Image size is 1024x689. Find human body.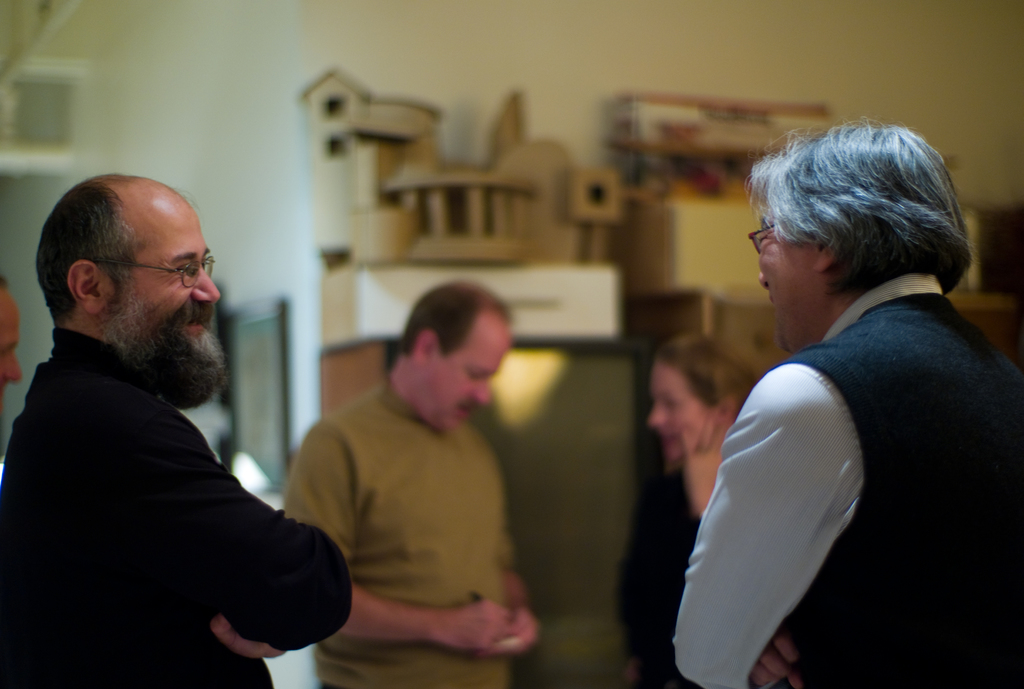
(x1=0, y1=324, x2=354, y2=688).
